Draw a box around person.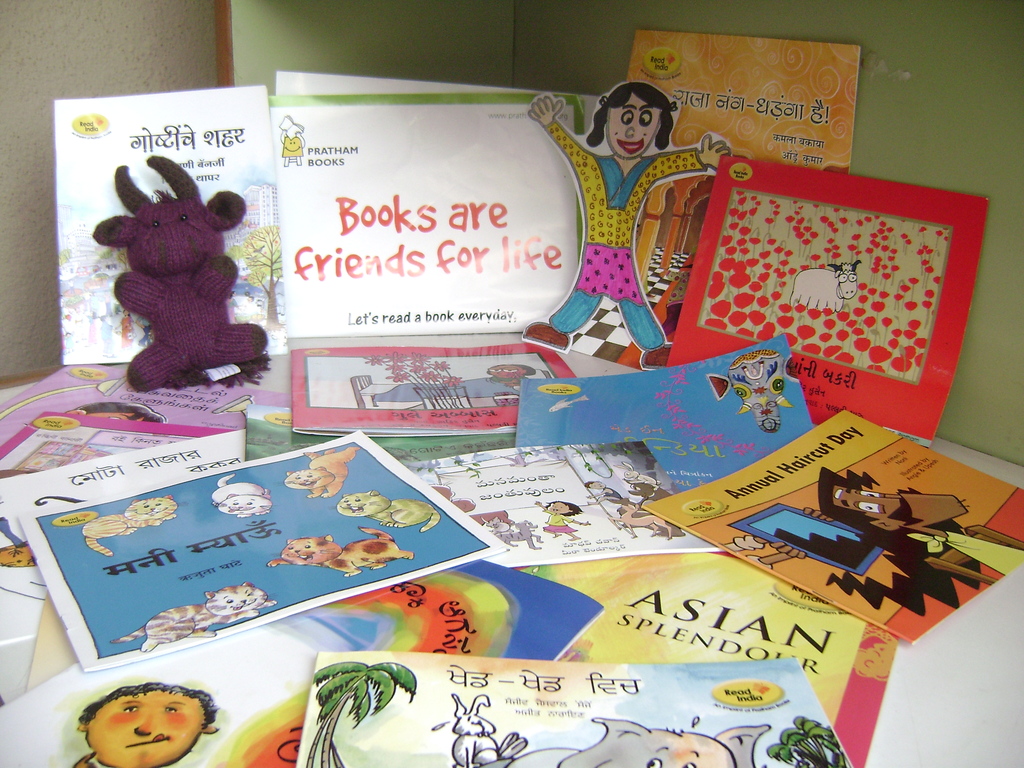
rect(817, 466, 1023, 588).
